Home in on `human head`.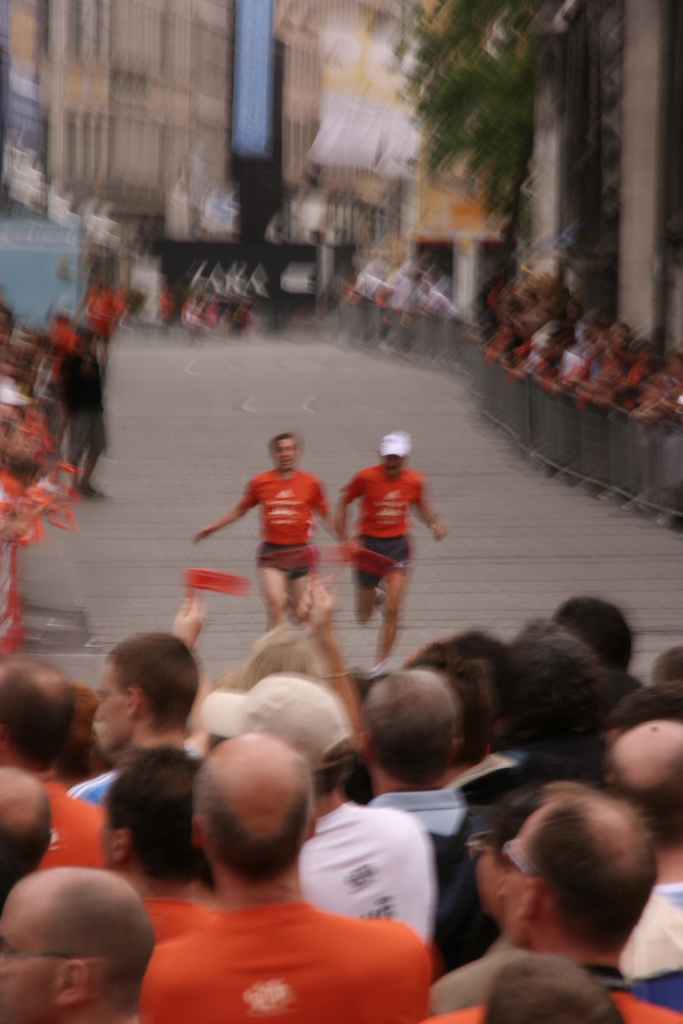
Homed in at [x1=201, y1=676, x2=349, y2=798].
